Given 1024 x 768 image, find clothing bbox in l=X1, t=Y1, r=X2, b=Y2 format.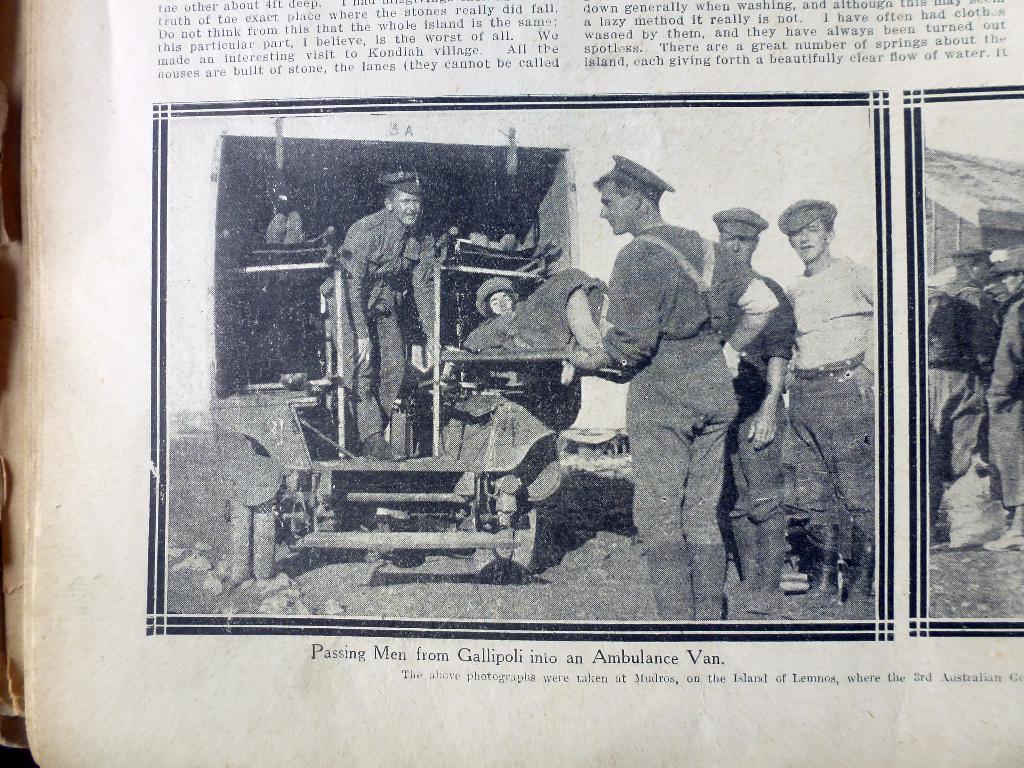
l=320, t=161, r=443, b=429.
